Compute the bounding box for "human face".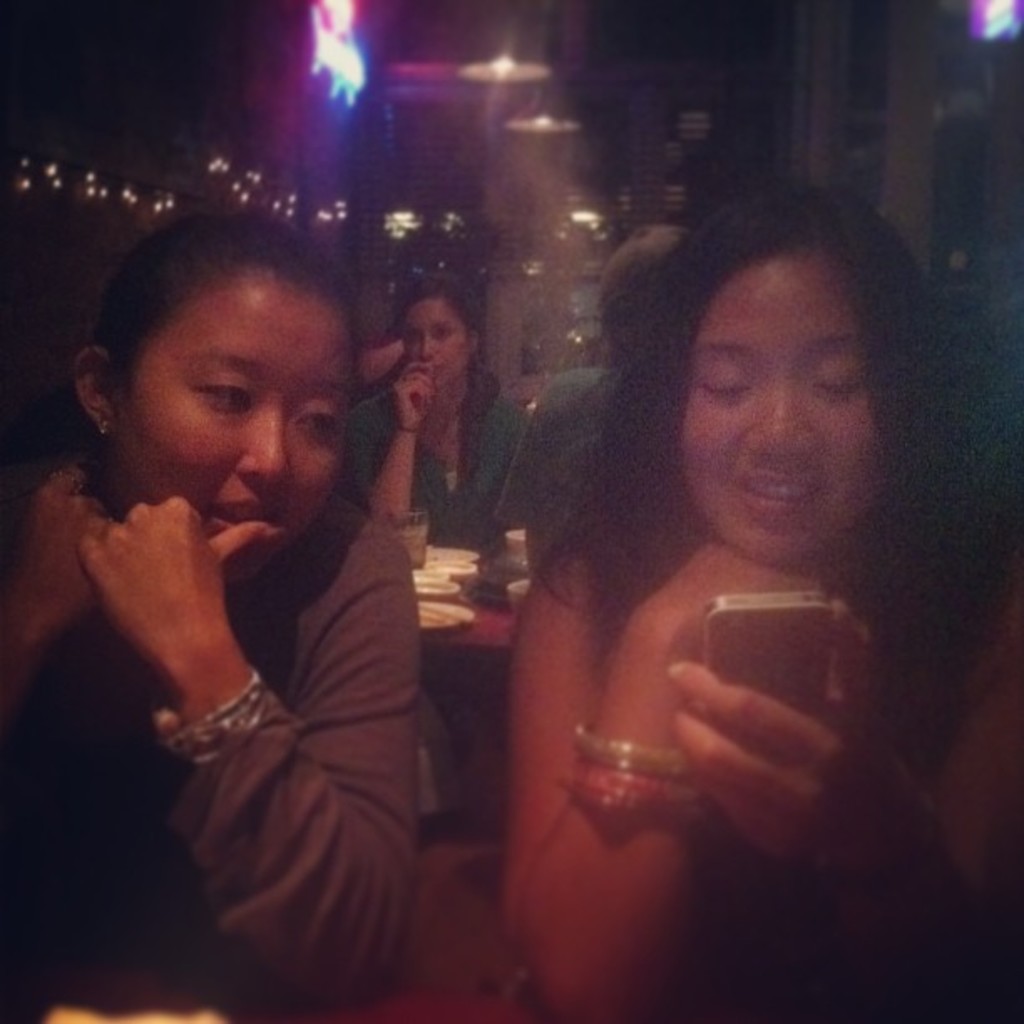
[left=395, top=294, right=468, bottom=383].
